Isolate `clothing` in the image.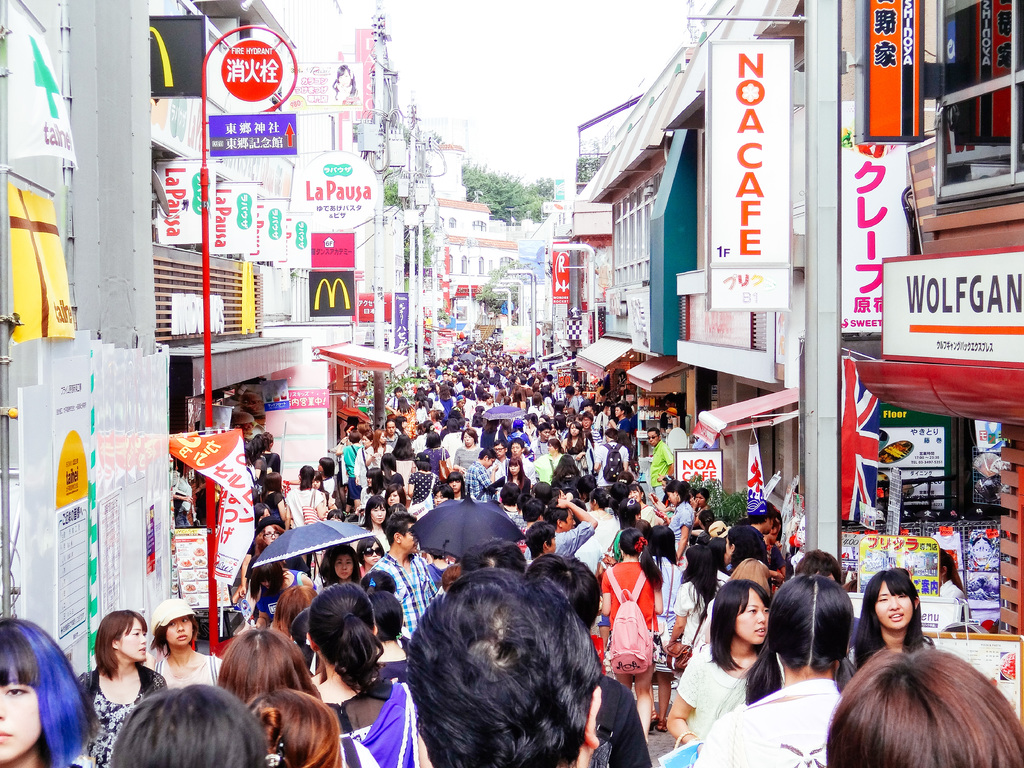
Isolated region: [544, 398, 554, 418].
